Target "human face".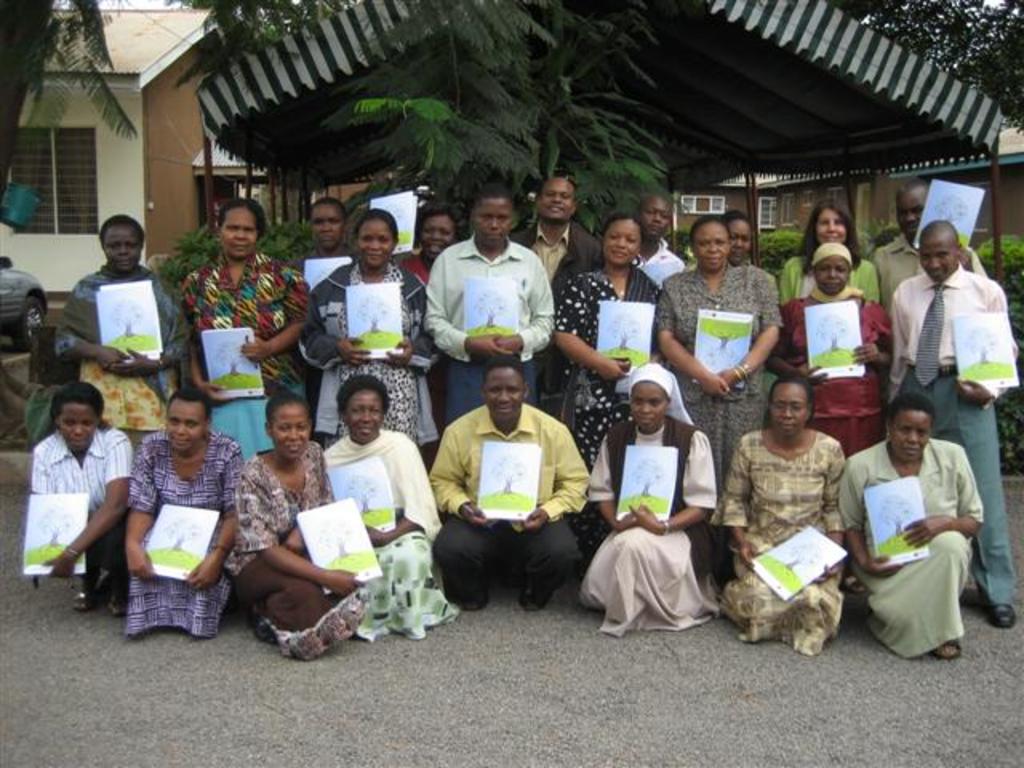
Target region: 272,410,307,458.
